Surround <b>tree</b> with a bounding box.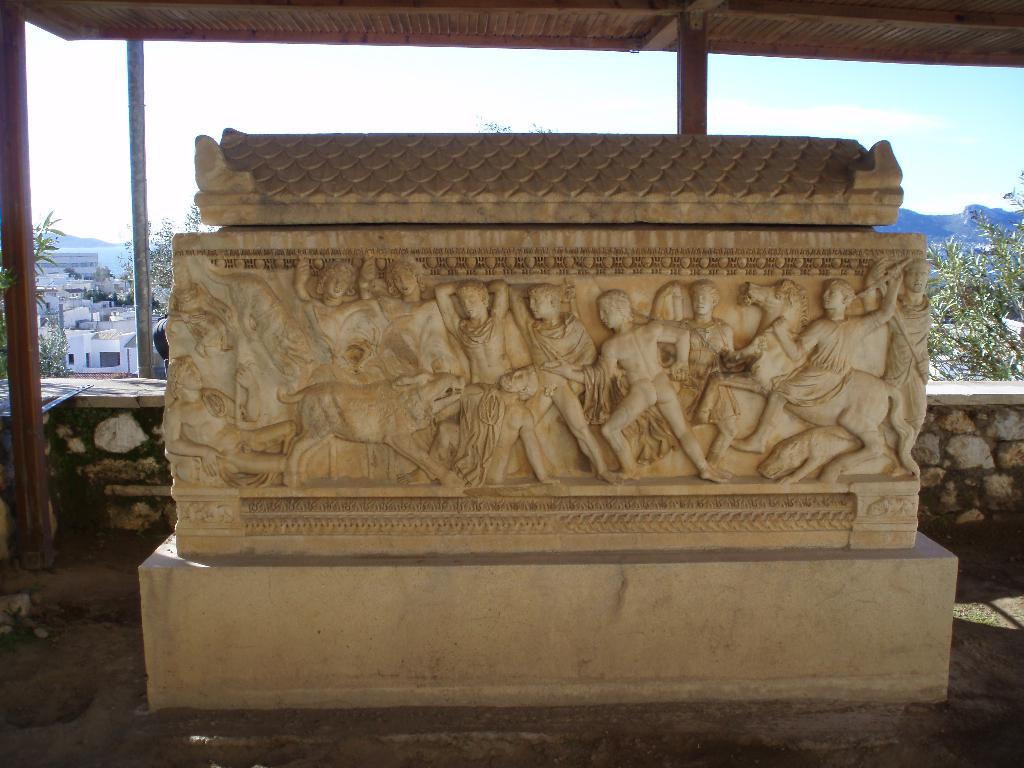
region(30, 202, 74, 287).
